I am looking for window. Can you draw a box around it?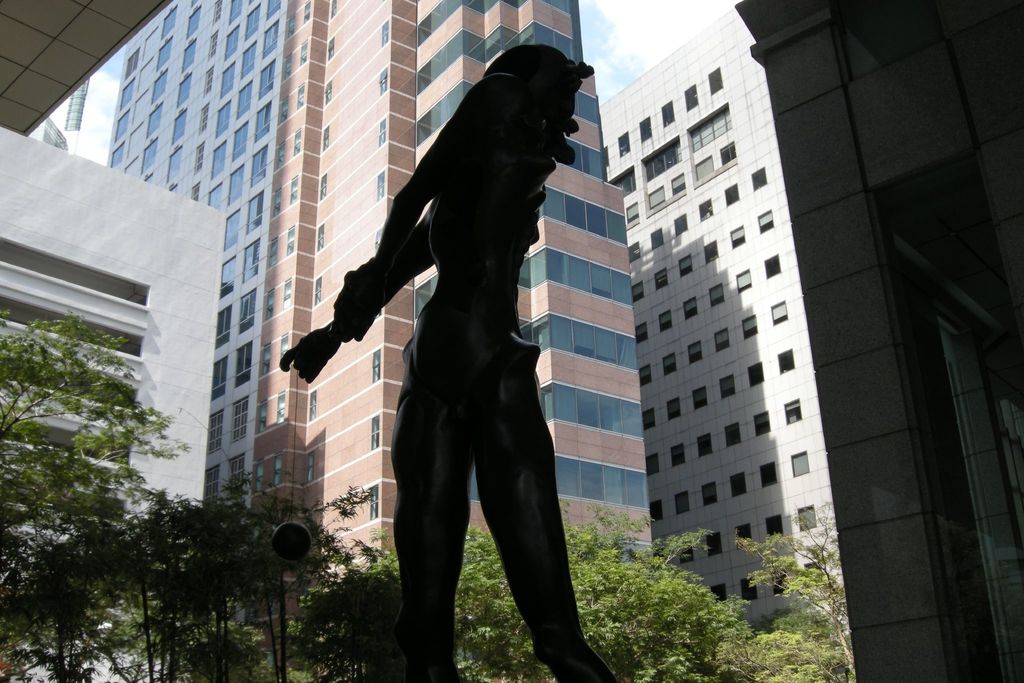
Sure, the bounding box is {"x1": 785, "y1": 396, "x2": 803, "y2": 422}.
